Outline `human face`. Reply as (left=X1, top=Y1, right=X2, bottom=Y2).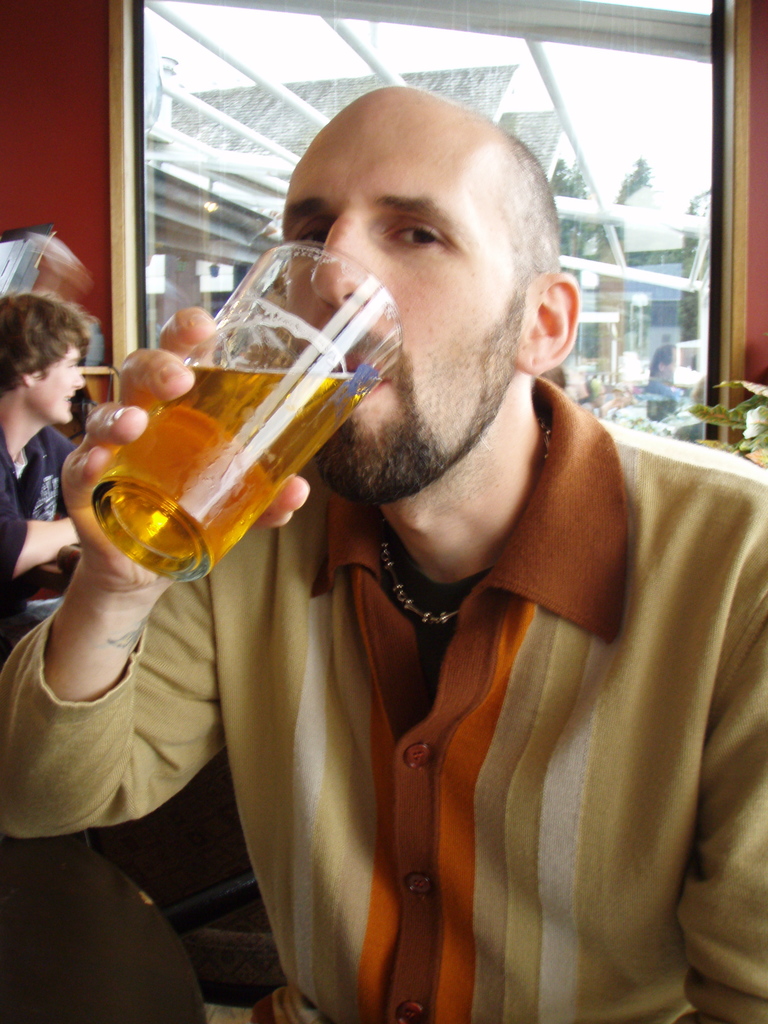
(left=285, top=97, right=516, bottom=503).
